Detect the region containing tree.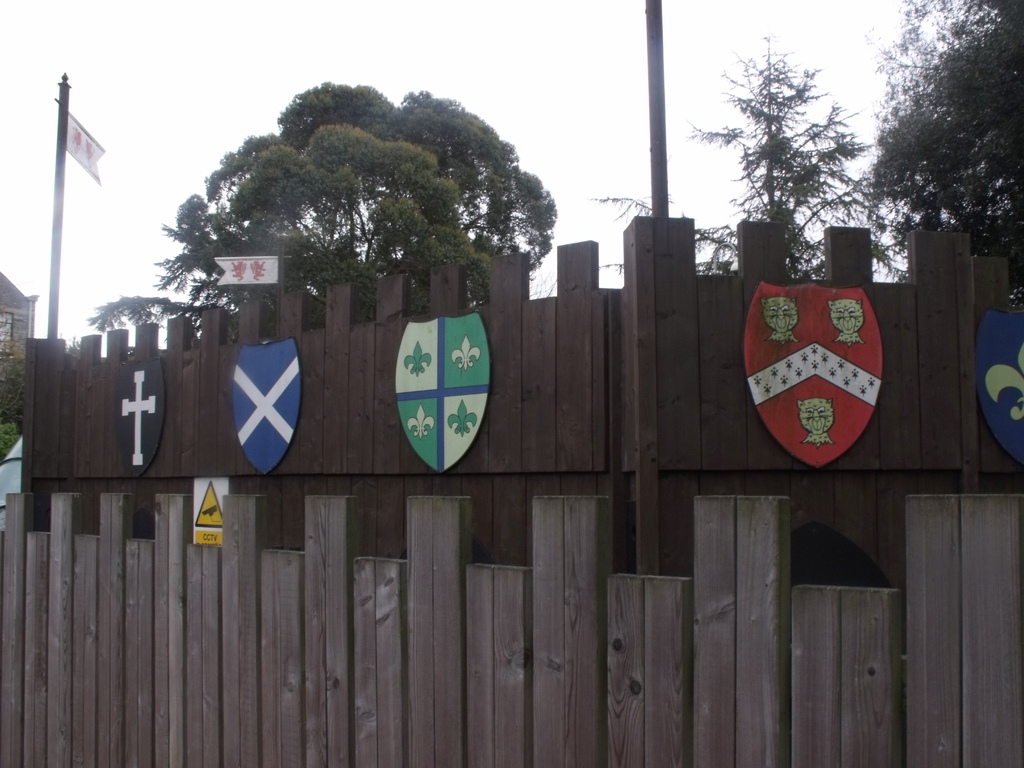
{"x1": 590, "y1": 38, "x2": 891, "y2": 280}.
